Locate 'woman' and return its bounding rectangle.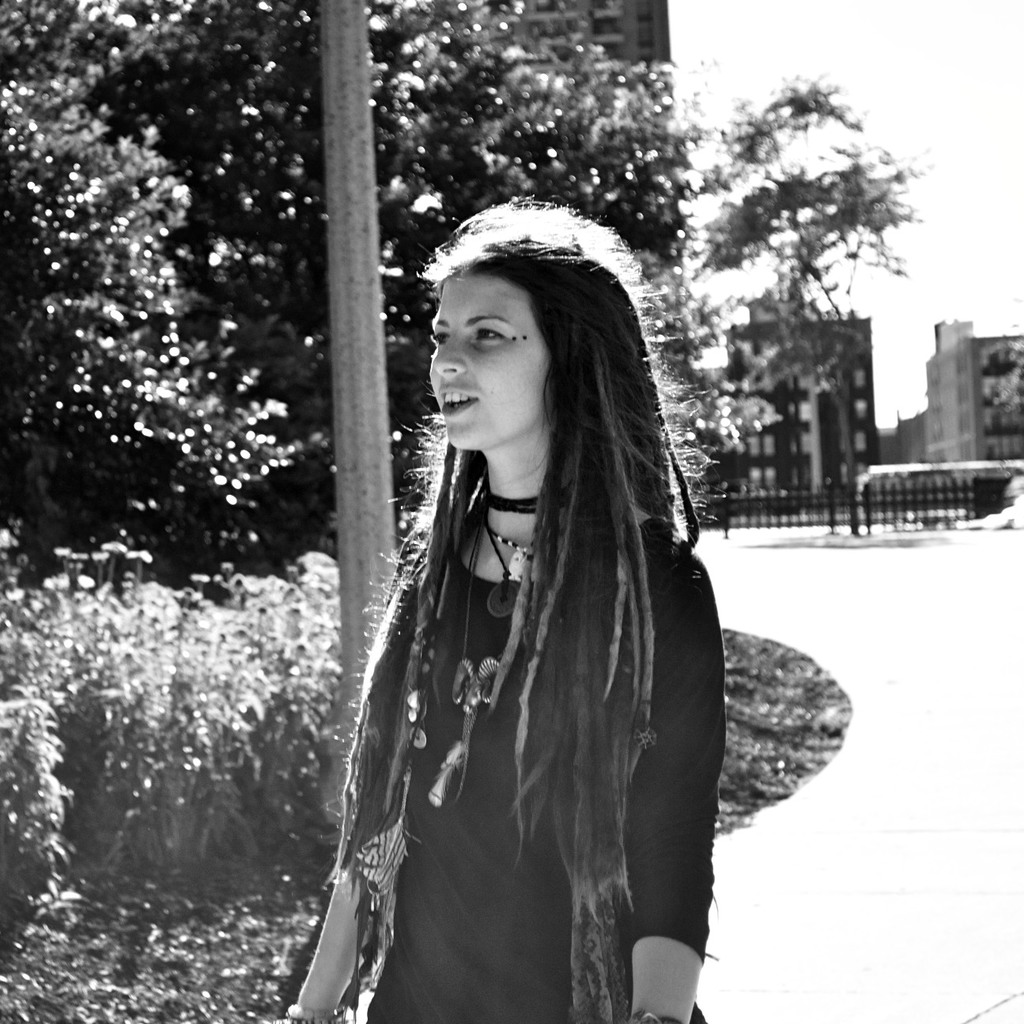
box=[272, 226, 760, 1018].
